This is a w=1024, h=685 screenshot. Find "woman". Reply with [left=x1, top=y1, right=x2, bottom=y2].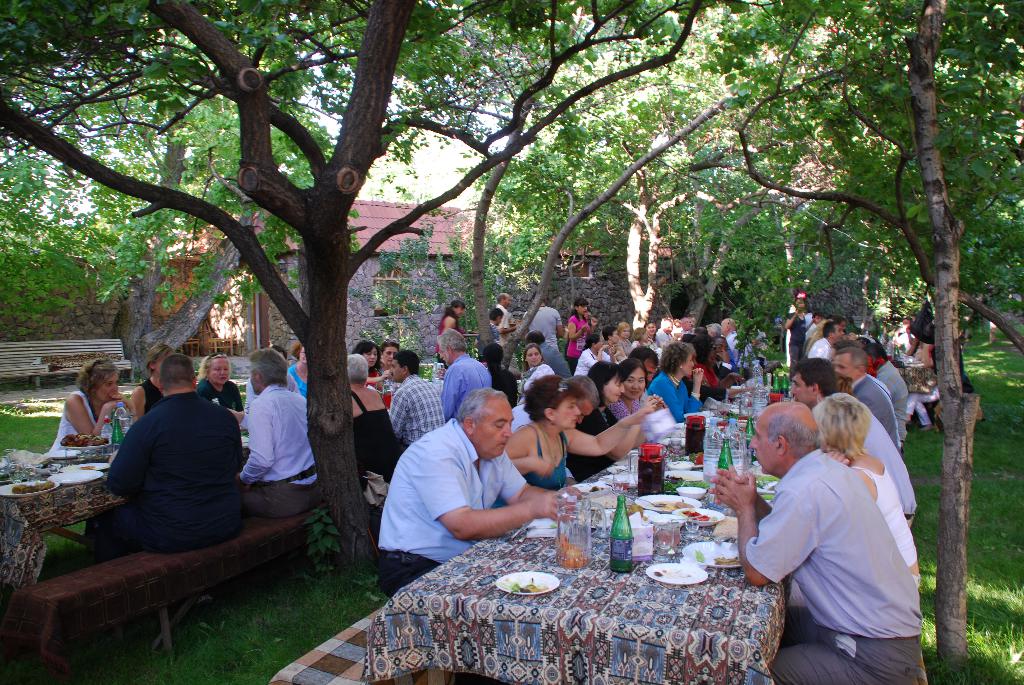
[left=351, top=354, right=399, bottom=492].
